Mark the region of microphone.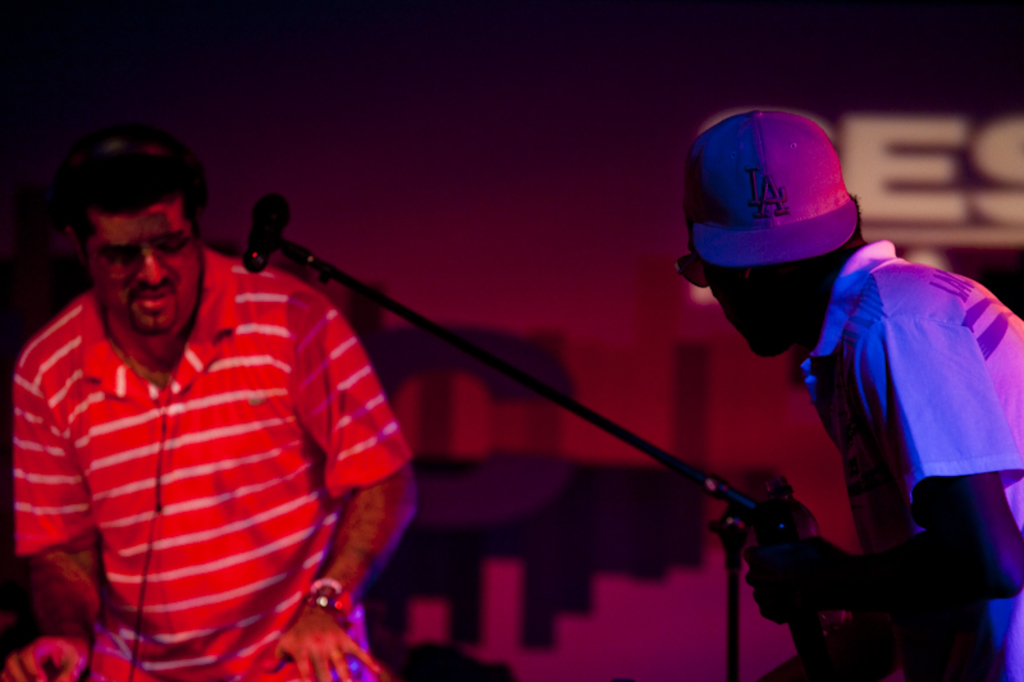
Region: (left=238, top=188, right=294, bottom=279).
